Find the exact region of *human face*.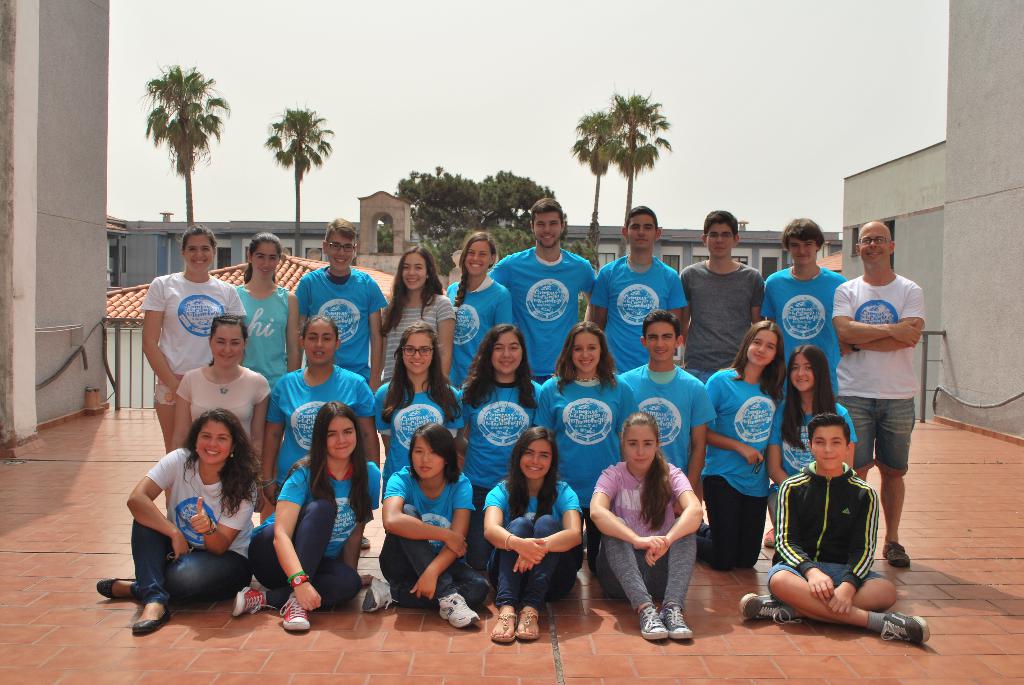
Exact region: detection(519, 437, 554, 480).
